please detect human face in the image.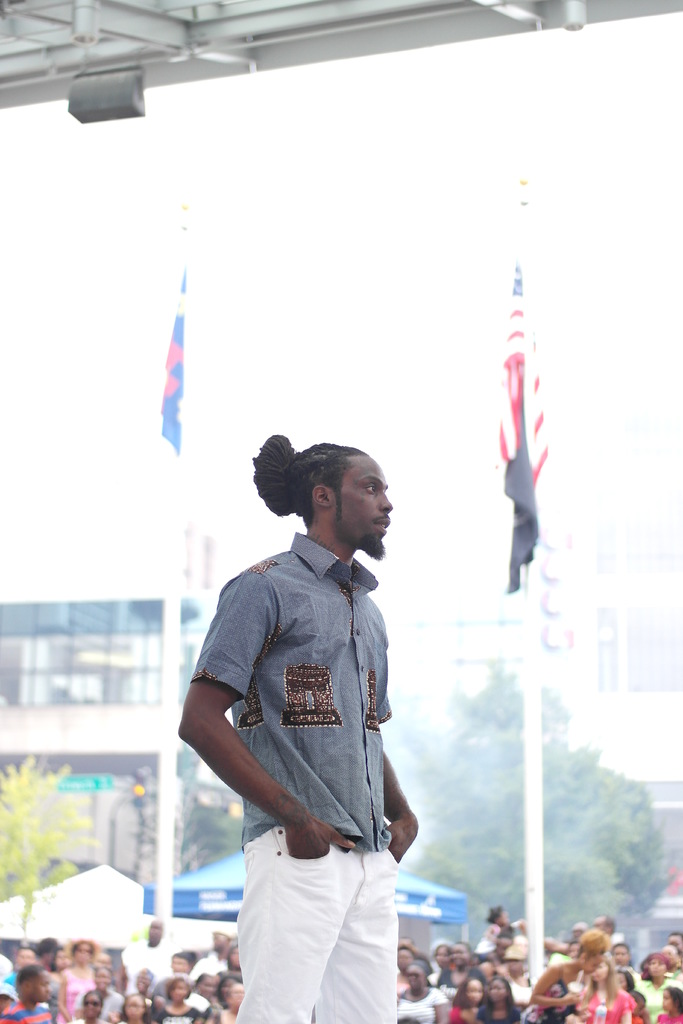
detection(74, 943, 90, 964).
